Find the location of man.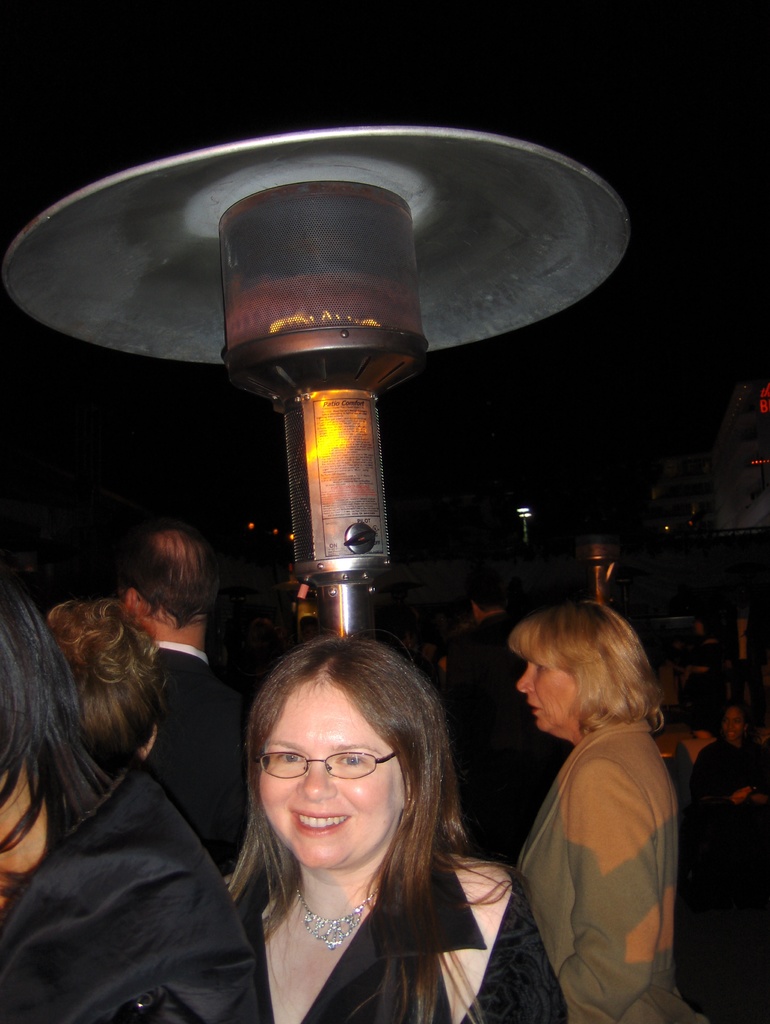
Location: 445,586,522,848.
